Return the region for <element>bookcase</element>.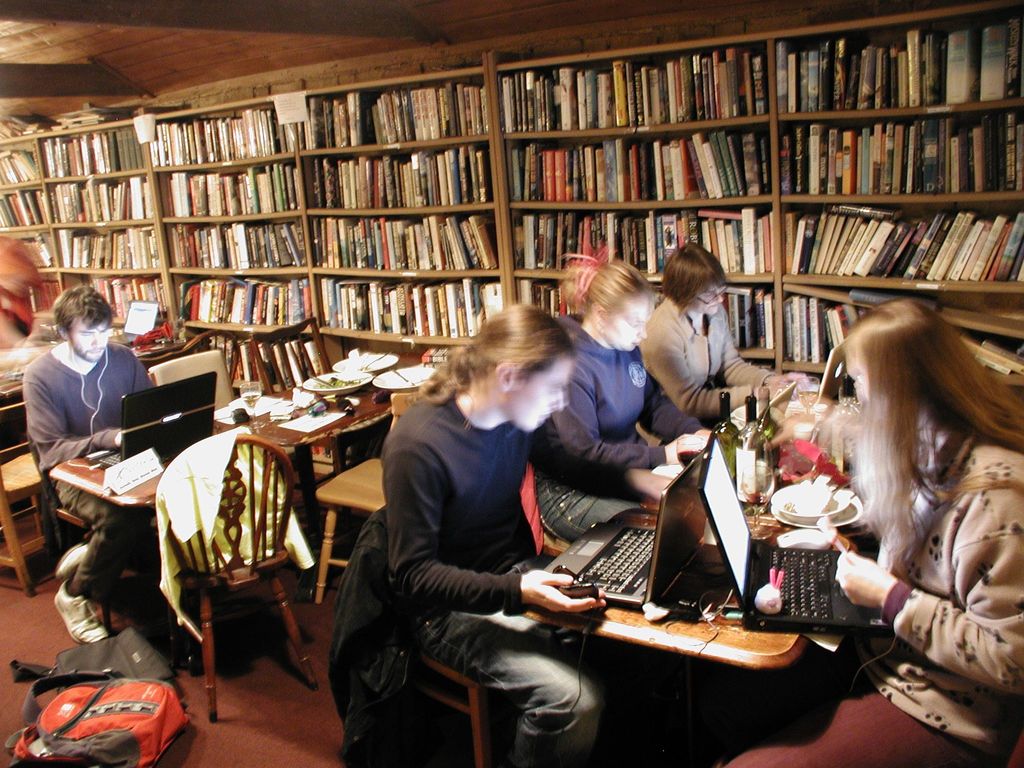
0,0,1023,393.
